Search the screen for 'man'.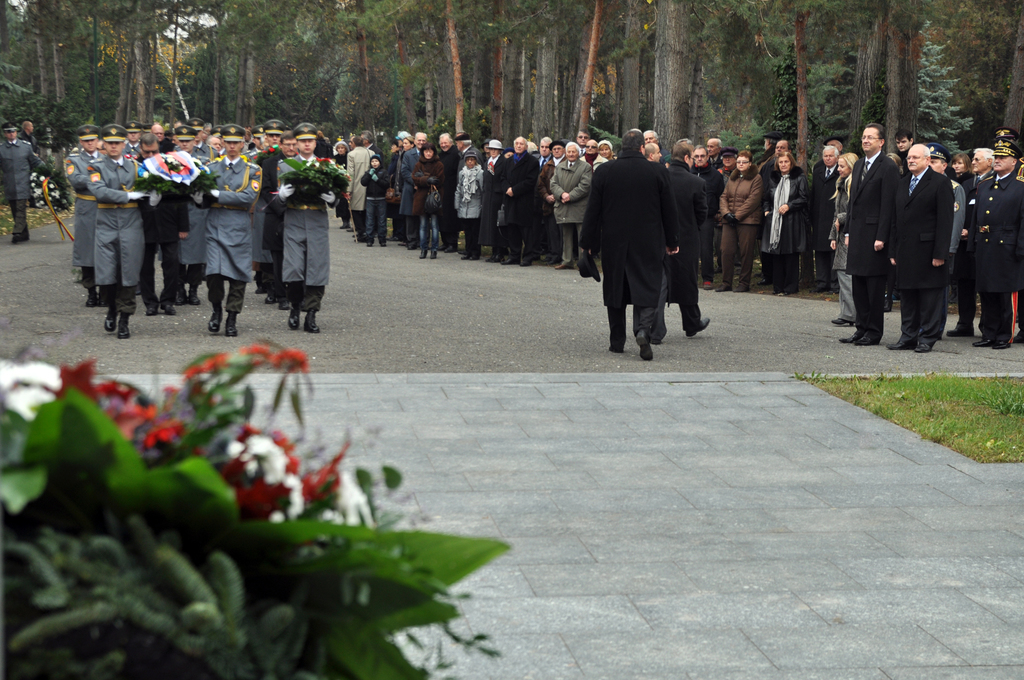
Found at pyautogui.locateOnScreen(541, 143, 584, 267).
